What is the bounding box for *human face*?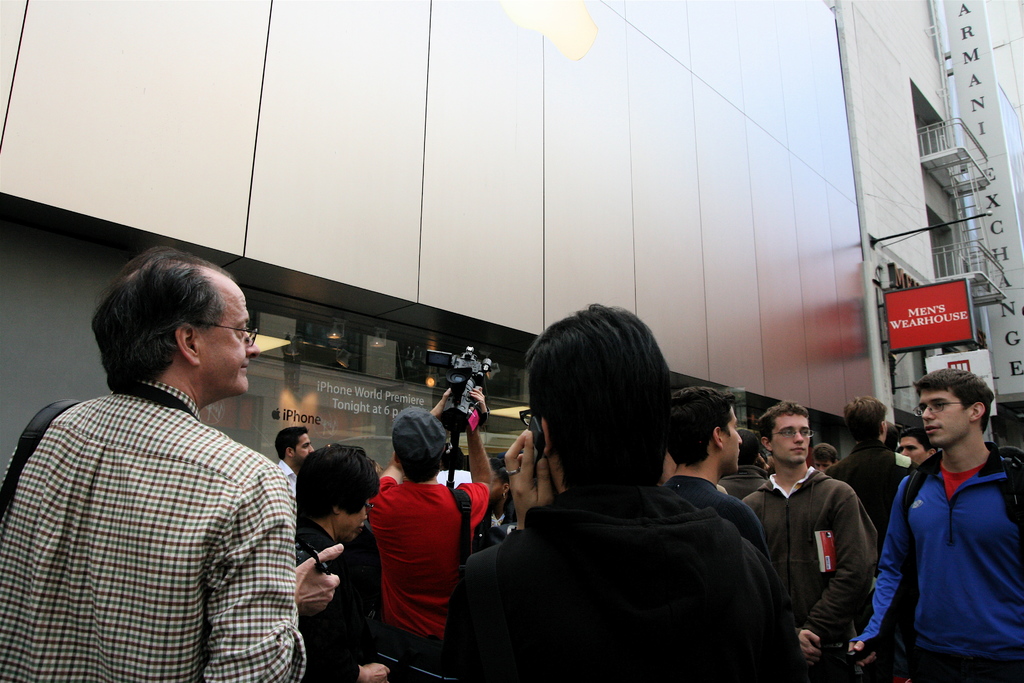
{"x1": 297, "y1": 433, "x2": 314, "y2": 462}.
